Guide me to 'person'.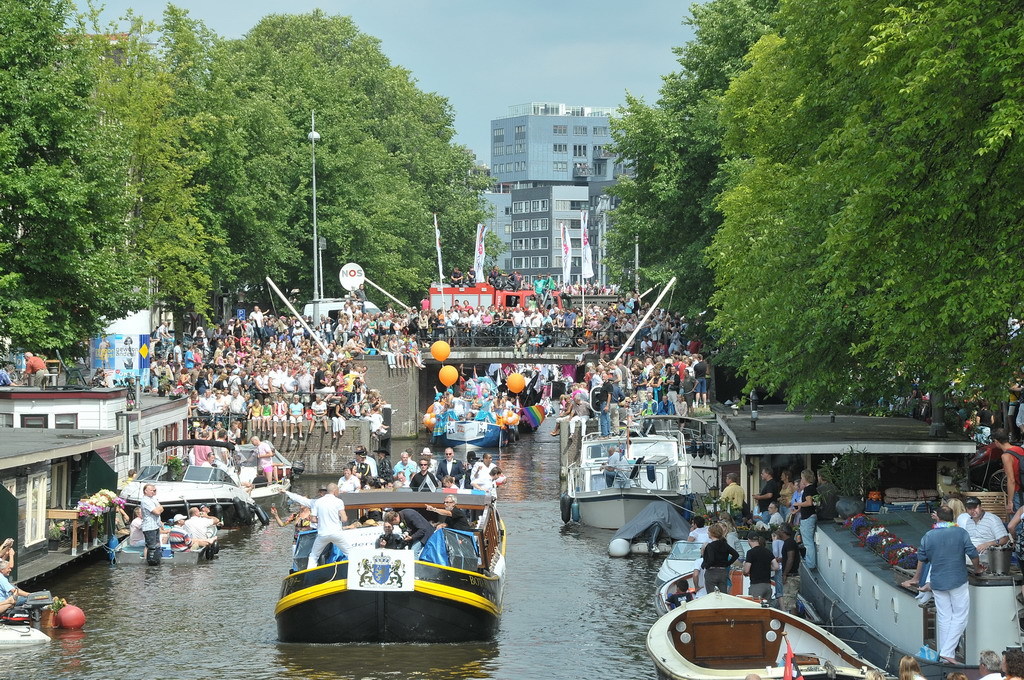
Guidance: box=[685, 516, 712, 557].
